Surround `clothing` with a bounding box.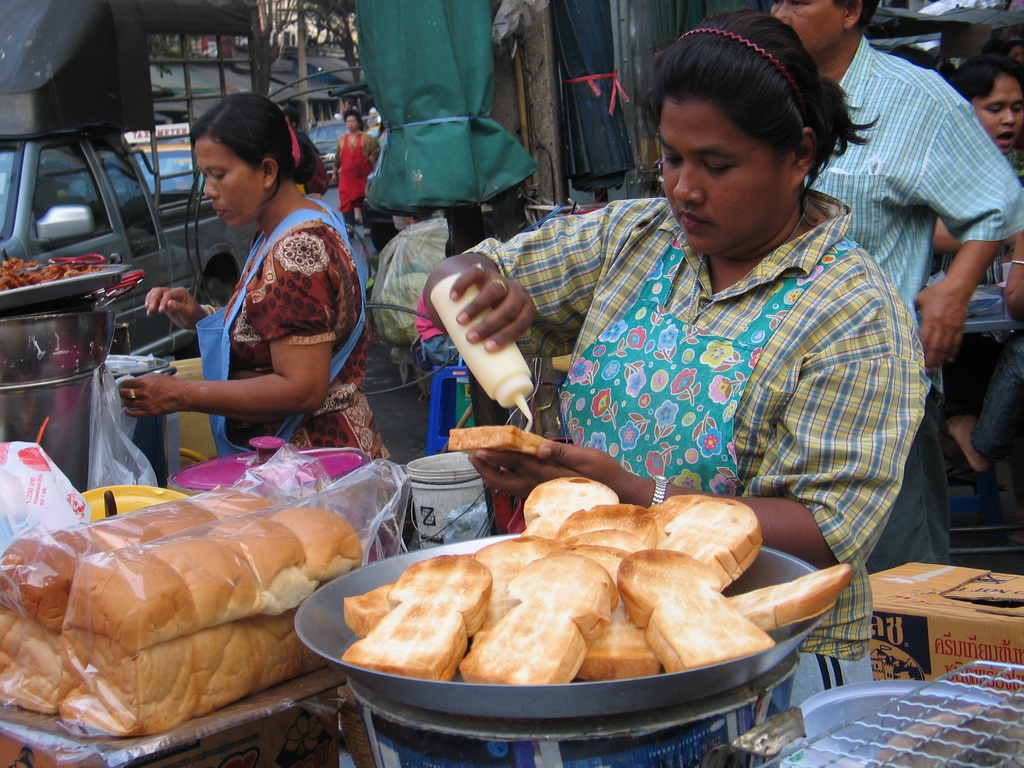
detection(179, 188, 405, 481).
